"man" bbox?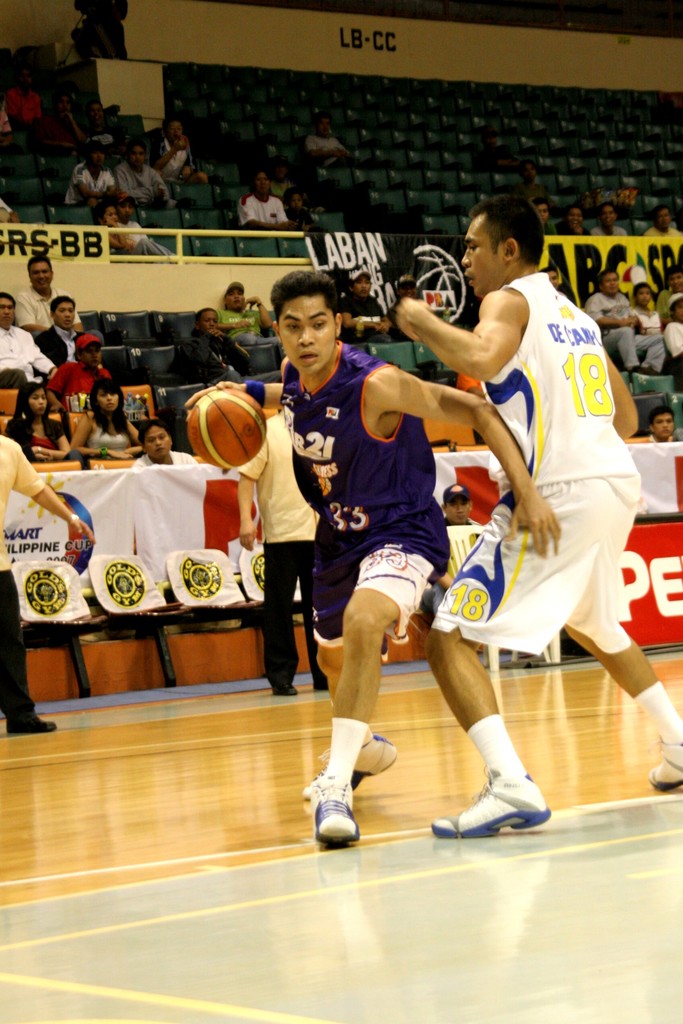
115,140,166,214
